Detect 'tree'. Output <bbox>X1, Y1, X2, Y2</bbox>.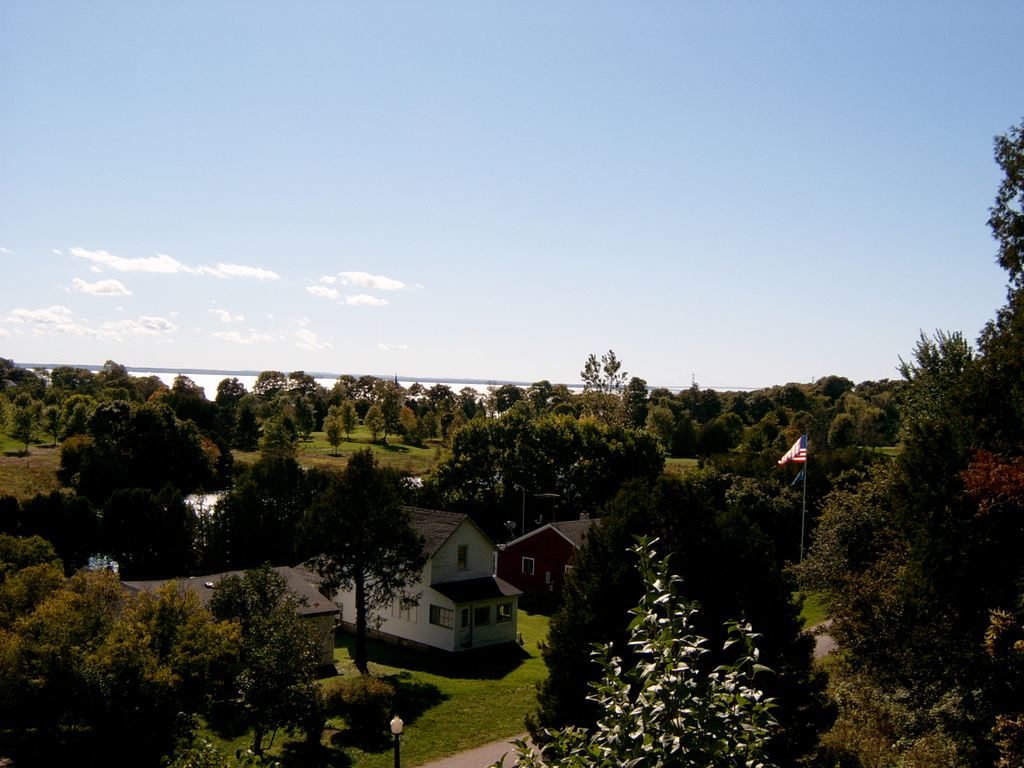
<bbox>522, 472, 833, 767</bbox>.
